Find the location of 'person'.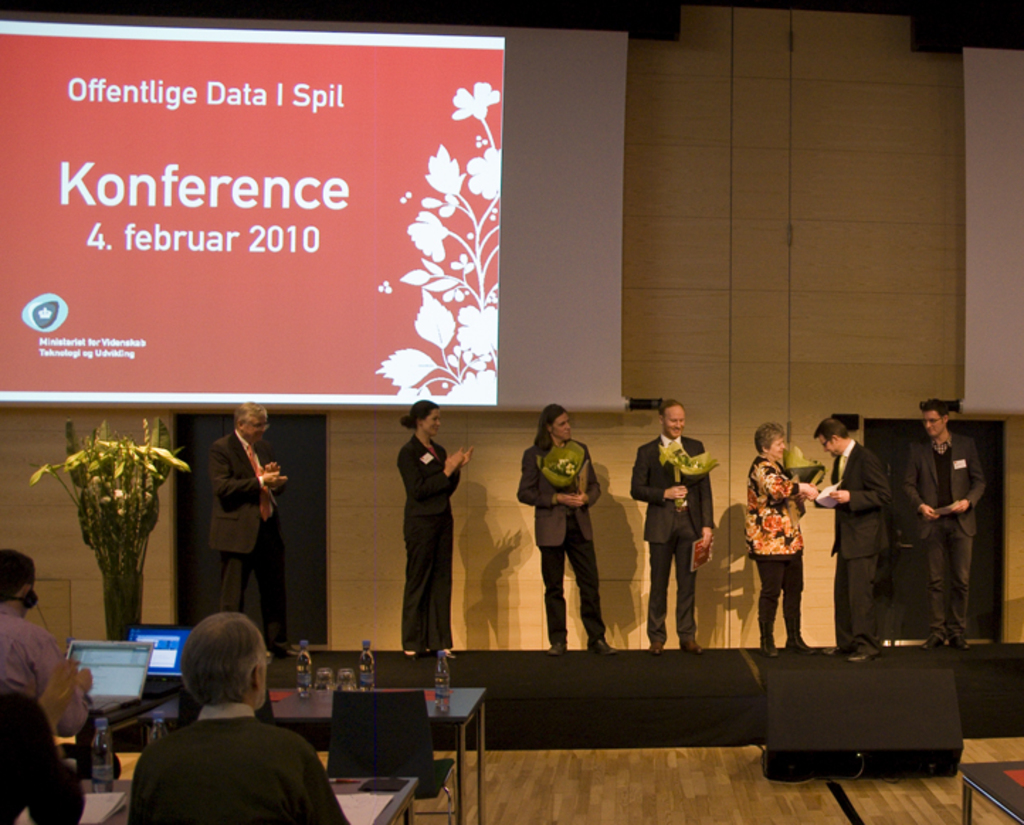
Location: 204,404,309,662.
